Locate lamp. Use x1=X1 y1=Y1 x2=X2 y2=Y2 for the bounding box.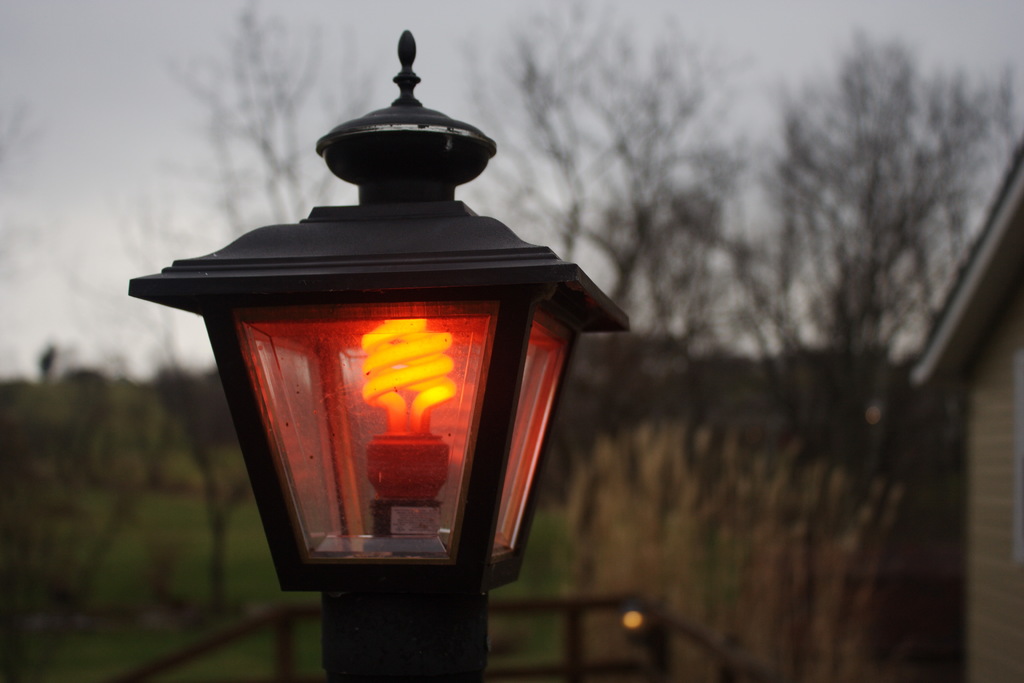
x1=124 y1=44 x2=607 y2=661.
